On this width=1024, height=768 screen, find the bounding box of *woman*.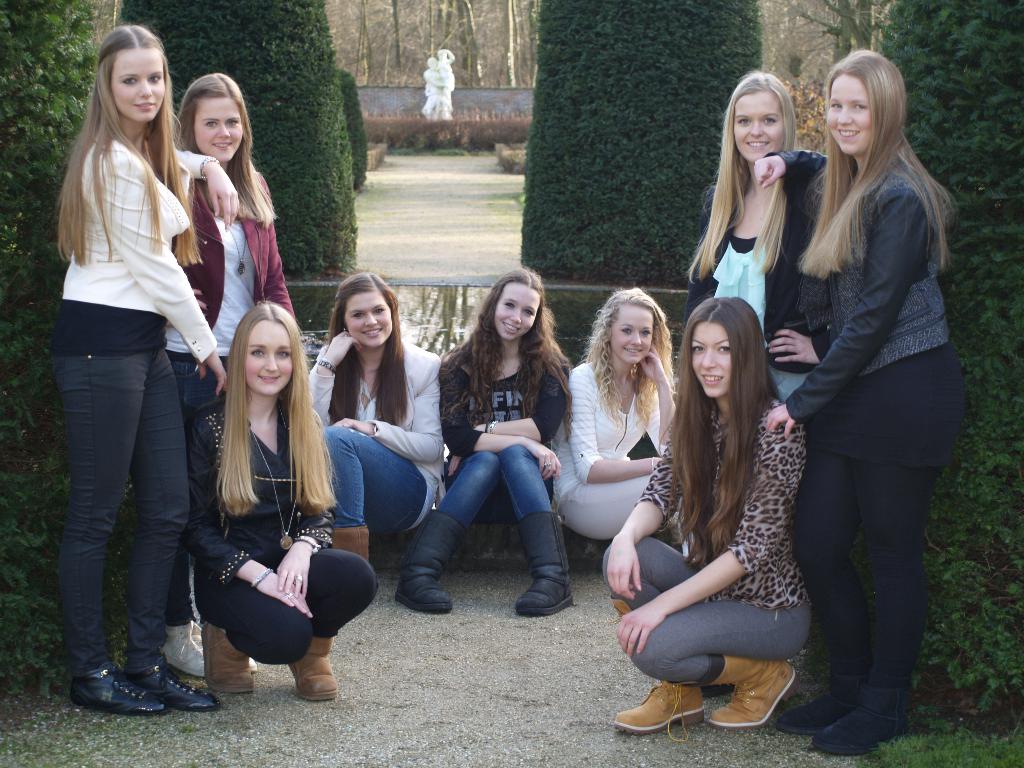
Bounding box: x1=172 y1=65 x2=296 y2=683.
